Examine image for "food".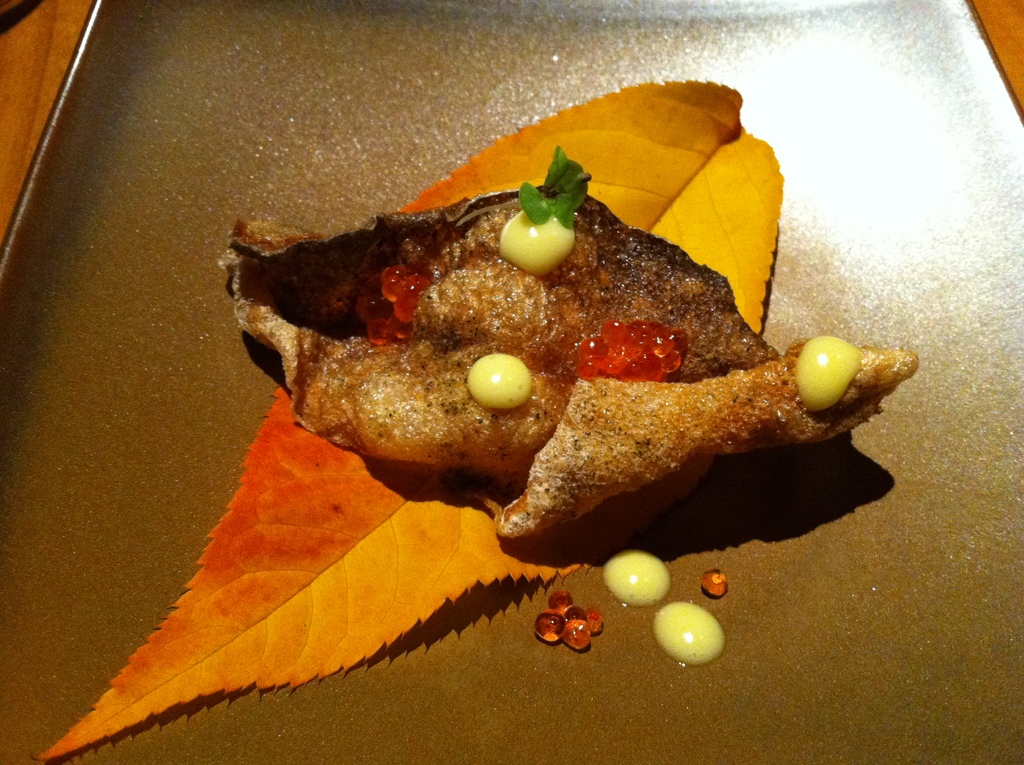
Examination result: BBox(217, 141, 922, 545).
